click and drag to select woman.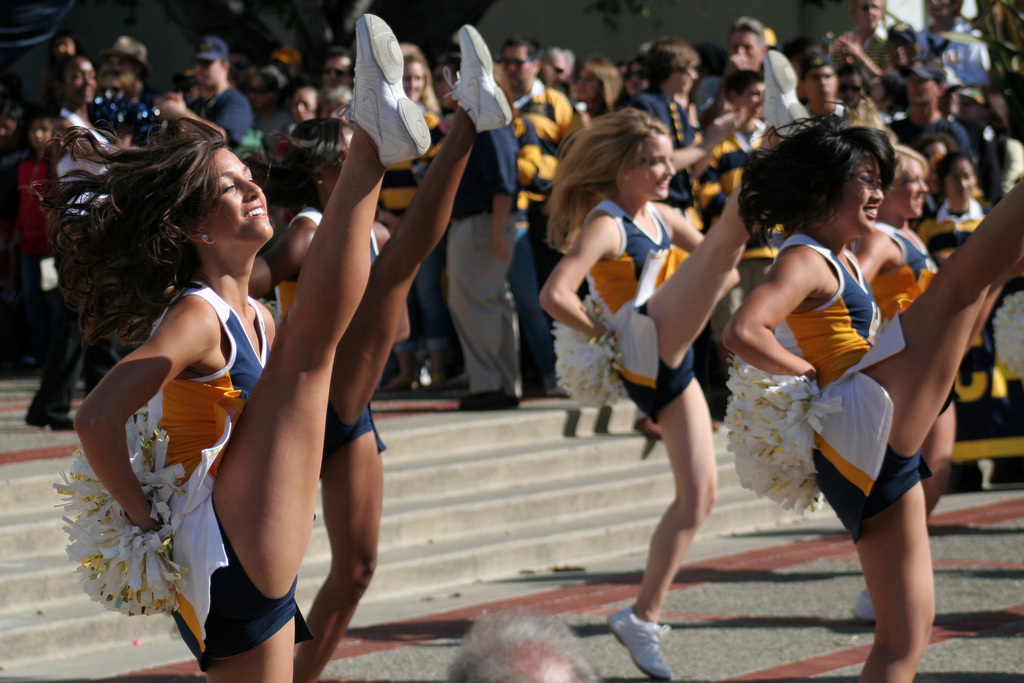
Selection: bbox=(735, 114, 1023, 682).
